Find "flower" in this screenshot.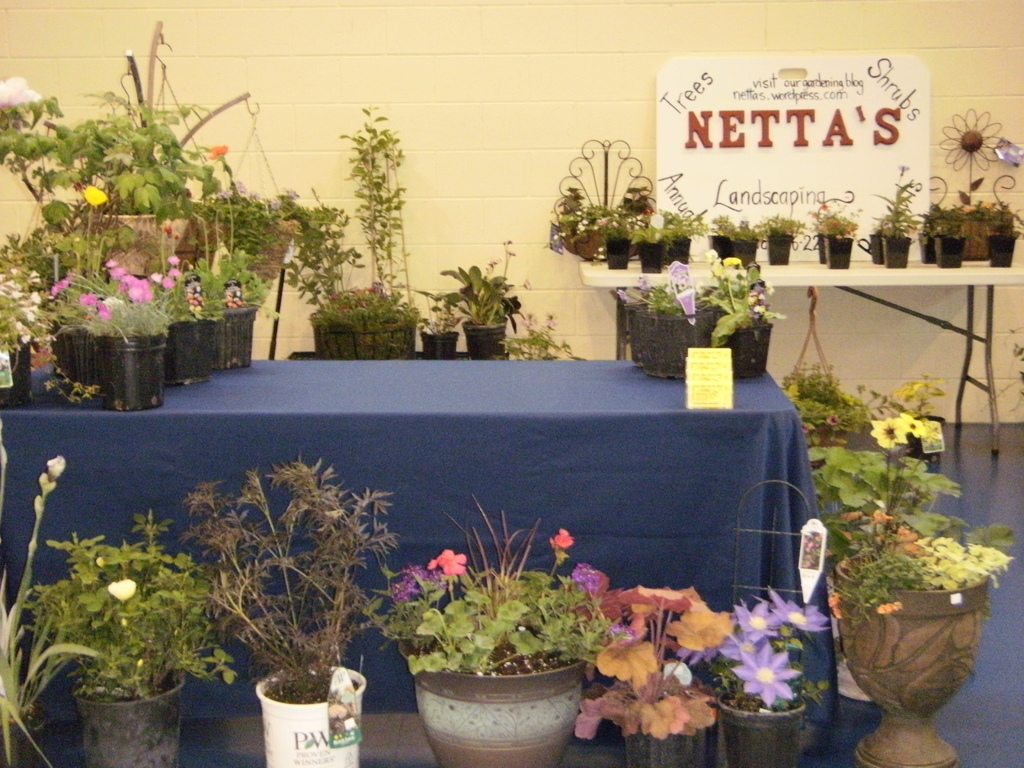
The bounding box for "flower" is rect(81, 187, 108, 203).
